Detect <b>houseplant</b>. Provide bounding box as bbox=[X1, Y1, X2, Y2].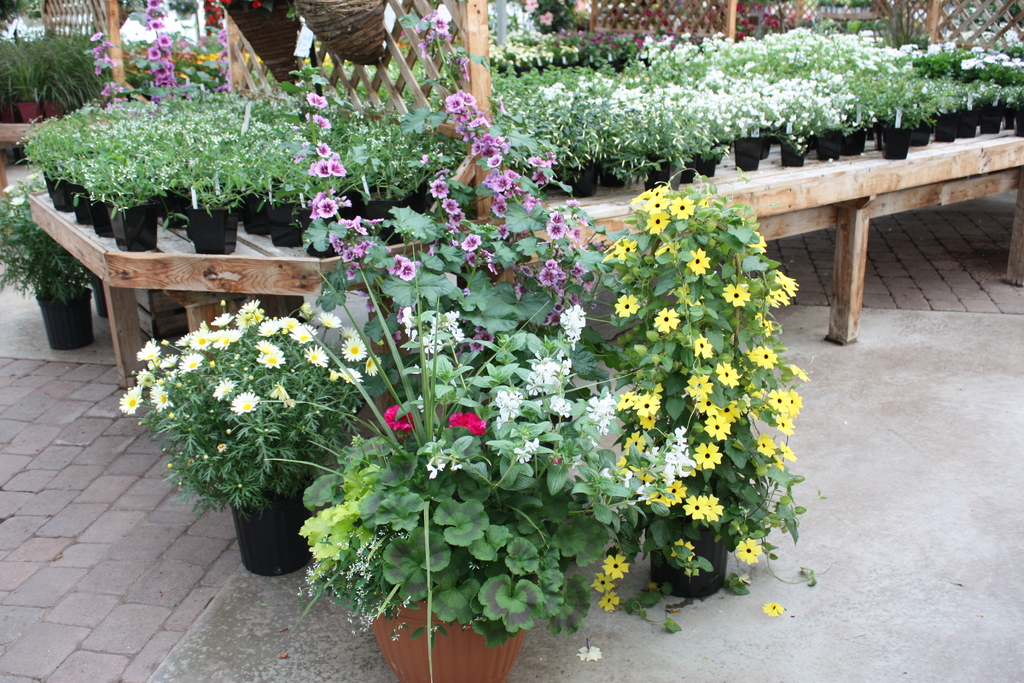
bbox=[0, 194, 94, 353].
